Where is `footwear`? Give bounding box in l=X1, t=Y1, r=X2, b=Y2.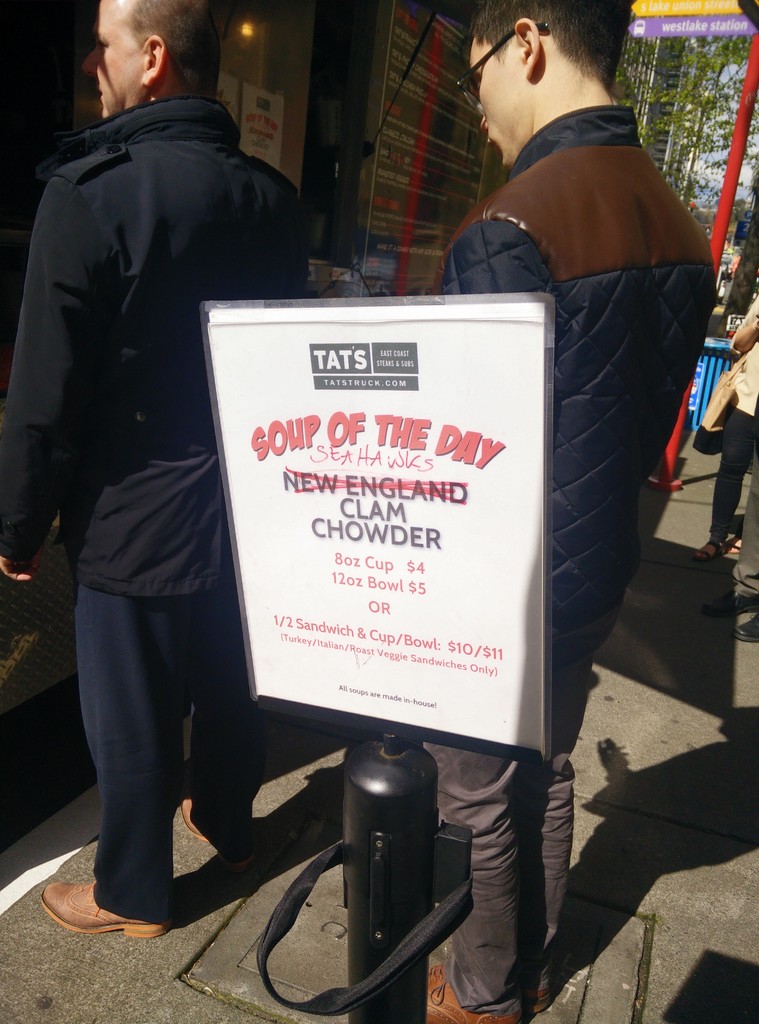
l=725, t=530, r=744, b=554.
